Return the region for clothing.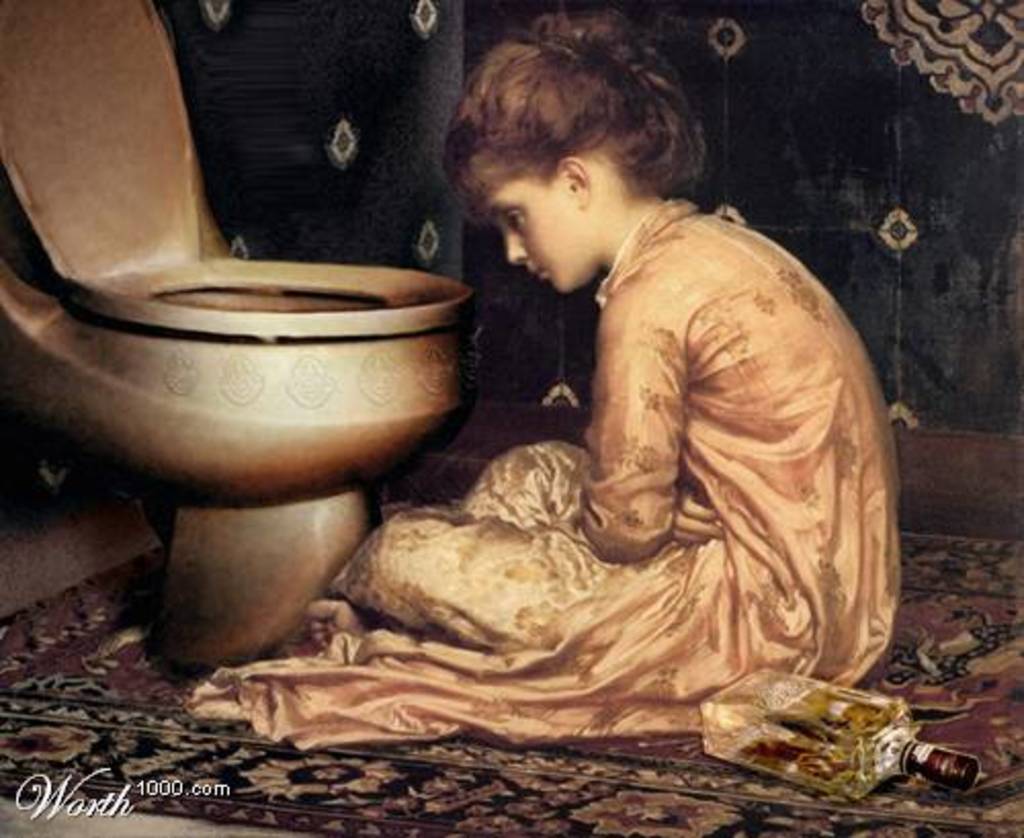
detection(188, 197, 897, 752).
